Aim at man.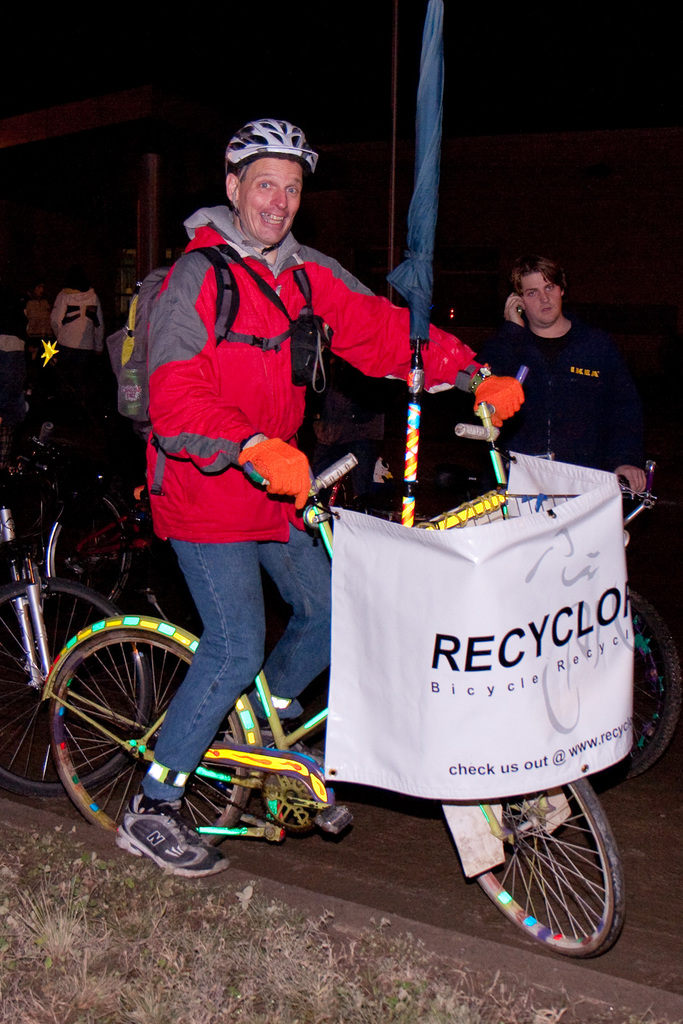
Aimed at bbox=[135, 116, 520, 879].
